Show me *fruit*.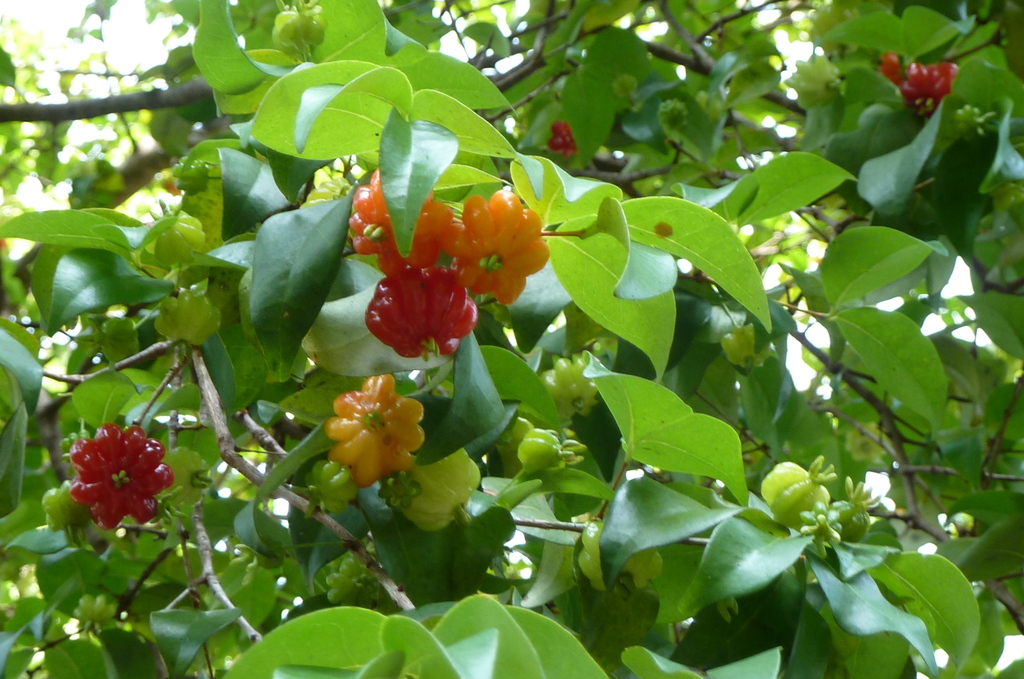
*fruit* is here: left=829, top=500, right=869, bottom=543.
